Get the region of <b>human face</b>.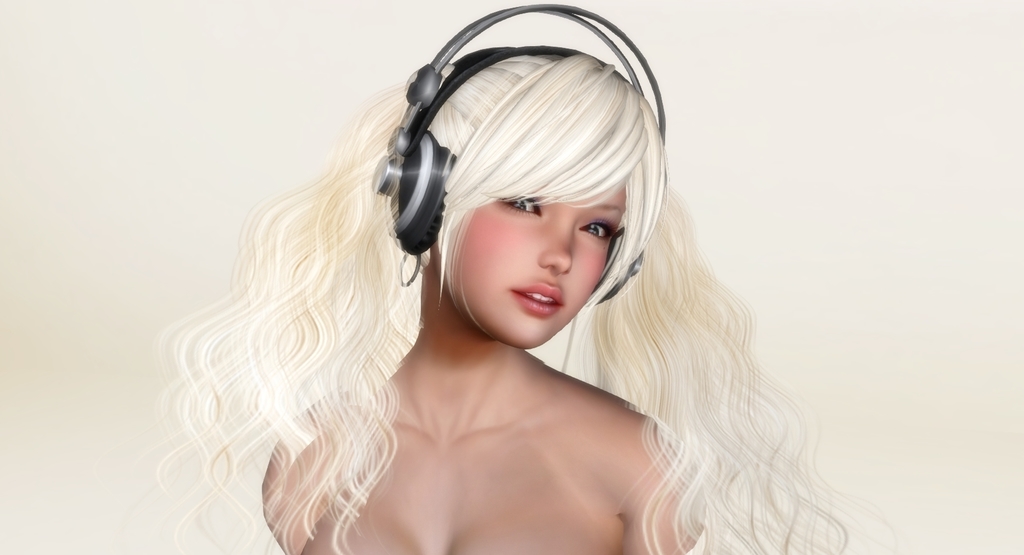
[left=445, top=176, right=626, bottom=345].
